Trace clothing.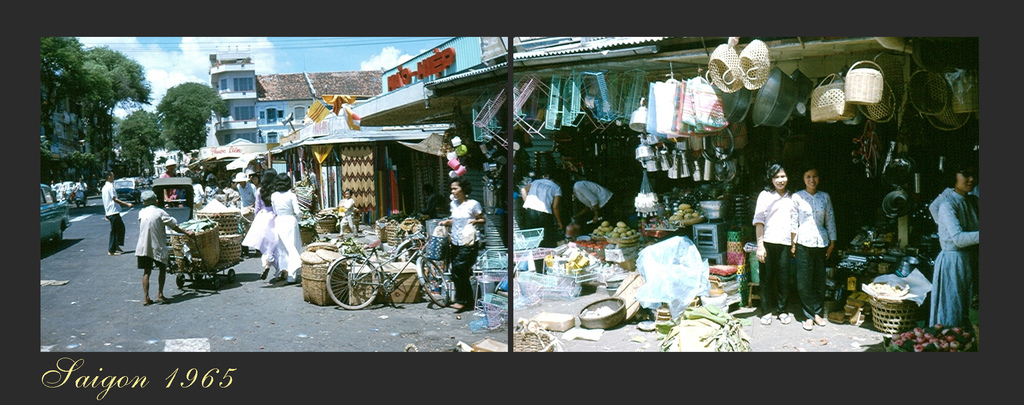
Traced to 527 208 561 241.
